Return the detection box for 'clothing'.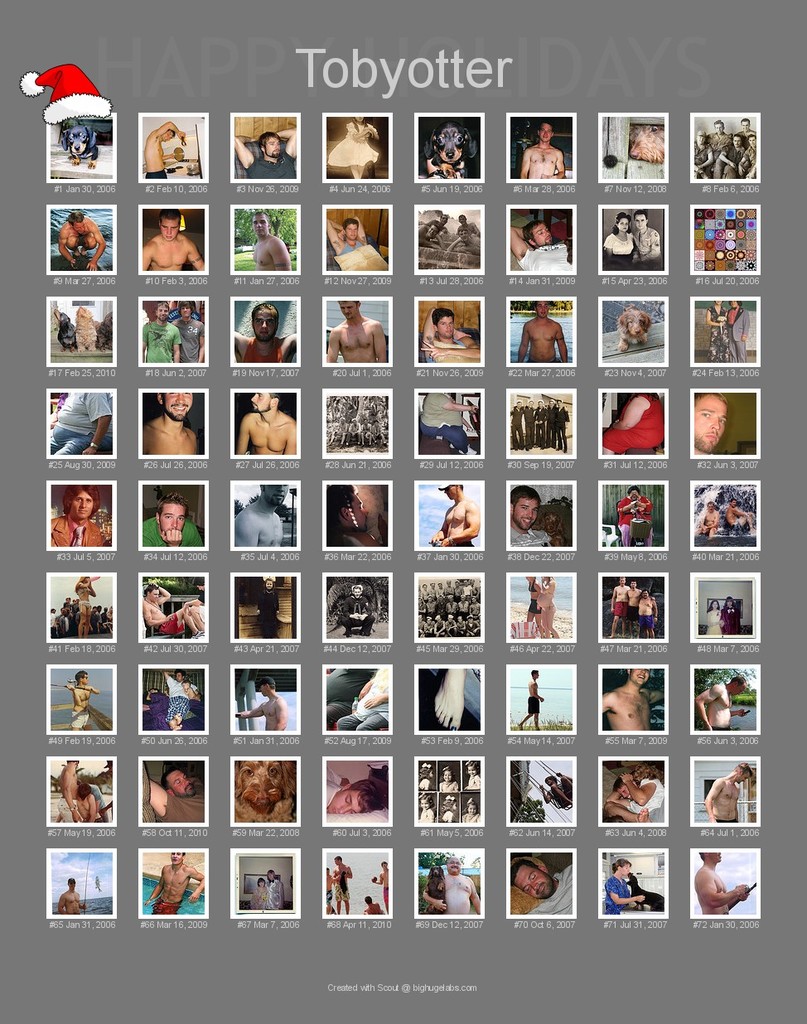
<bbox>142, 167, 165, 182</bbox>.
